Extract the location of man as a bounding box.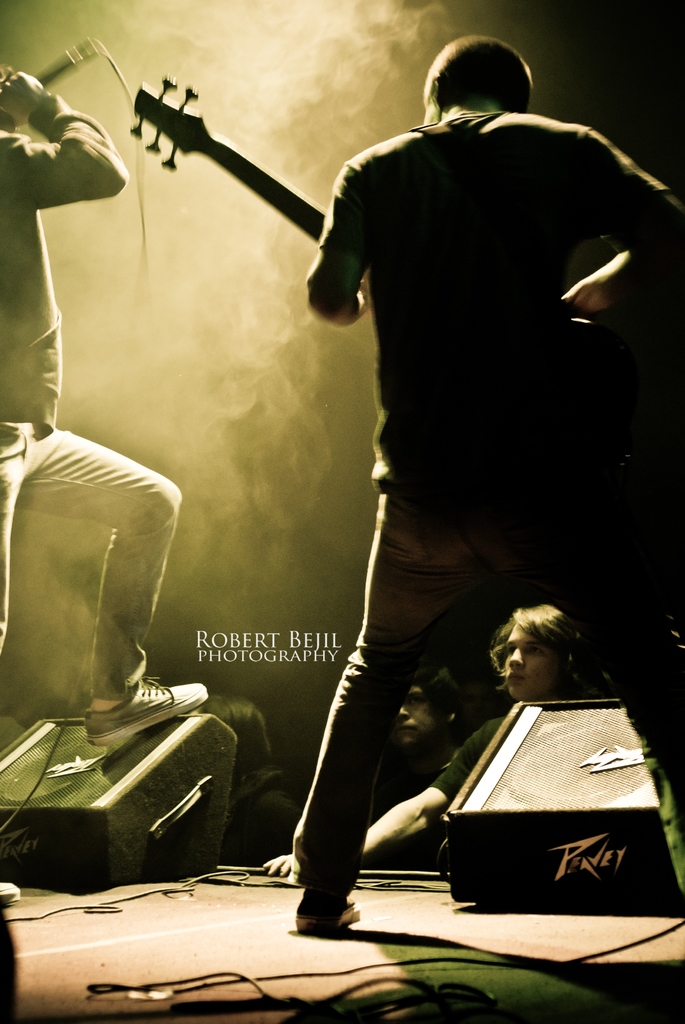
BBox(392, 648, 482, 767).
